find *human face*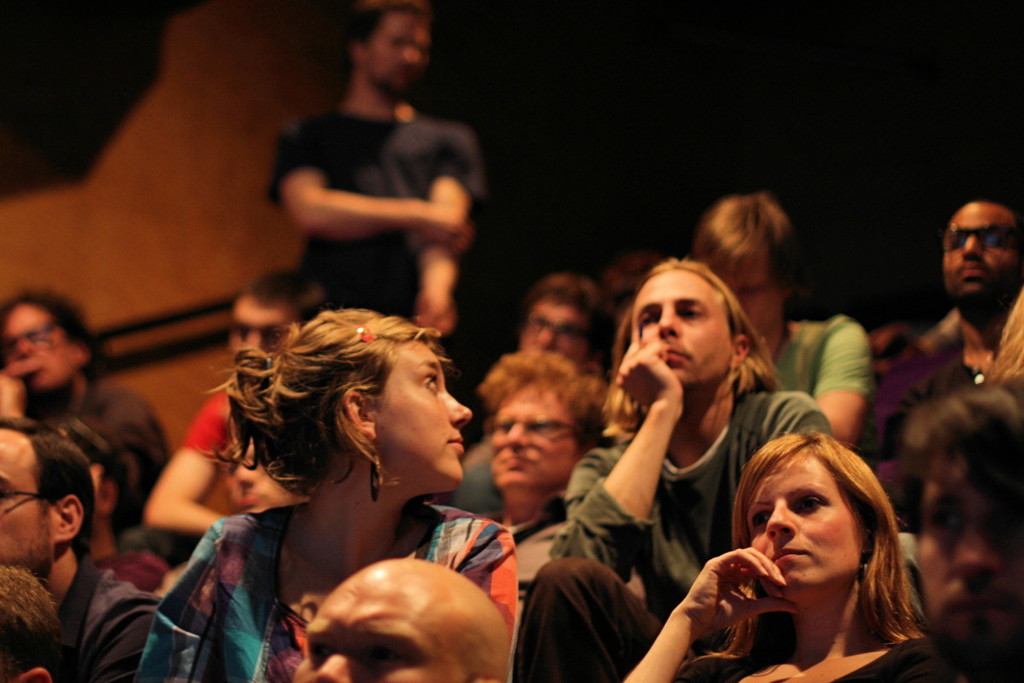
x1=295, y1=569, x2=464, y2=682
